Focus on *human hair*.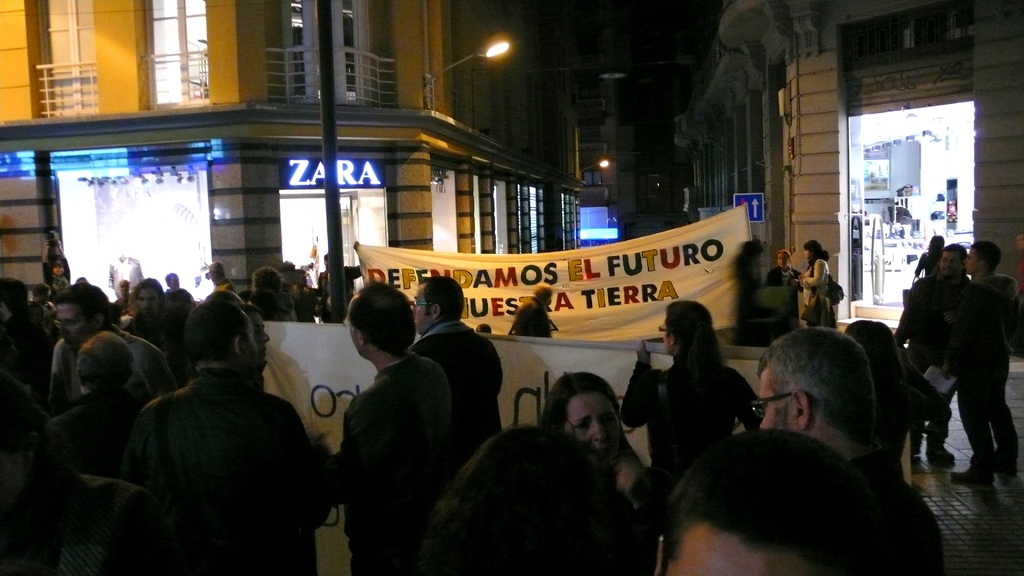
Focused at BBox(426, 421, 649, 575).
